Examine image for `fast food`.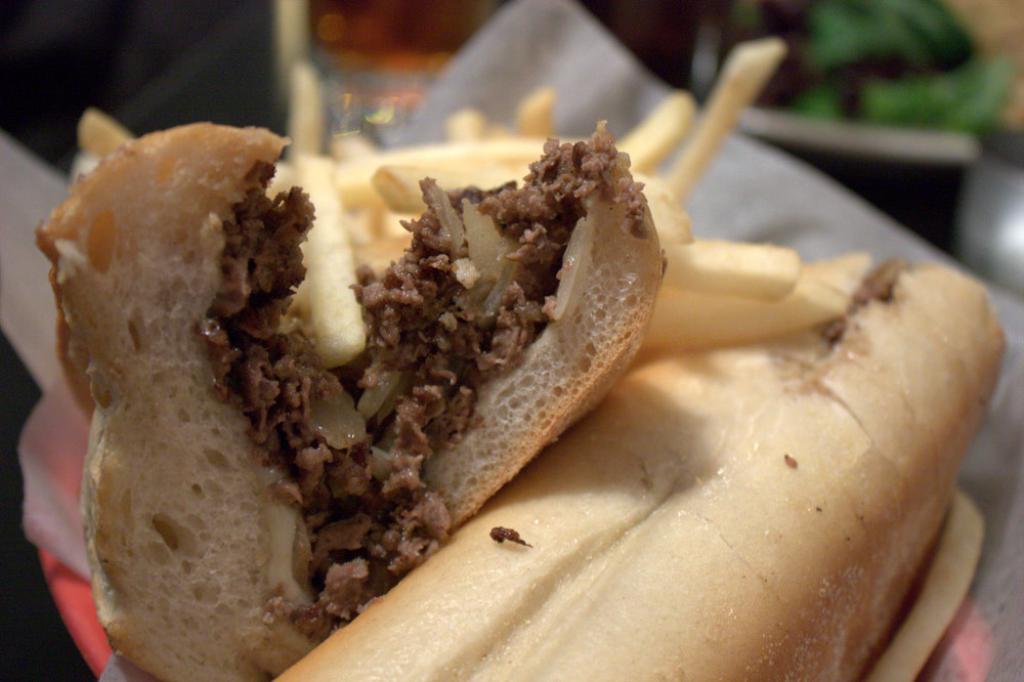
Examination result: crop(49, 124, 664, 681).
